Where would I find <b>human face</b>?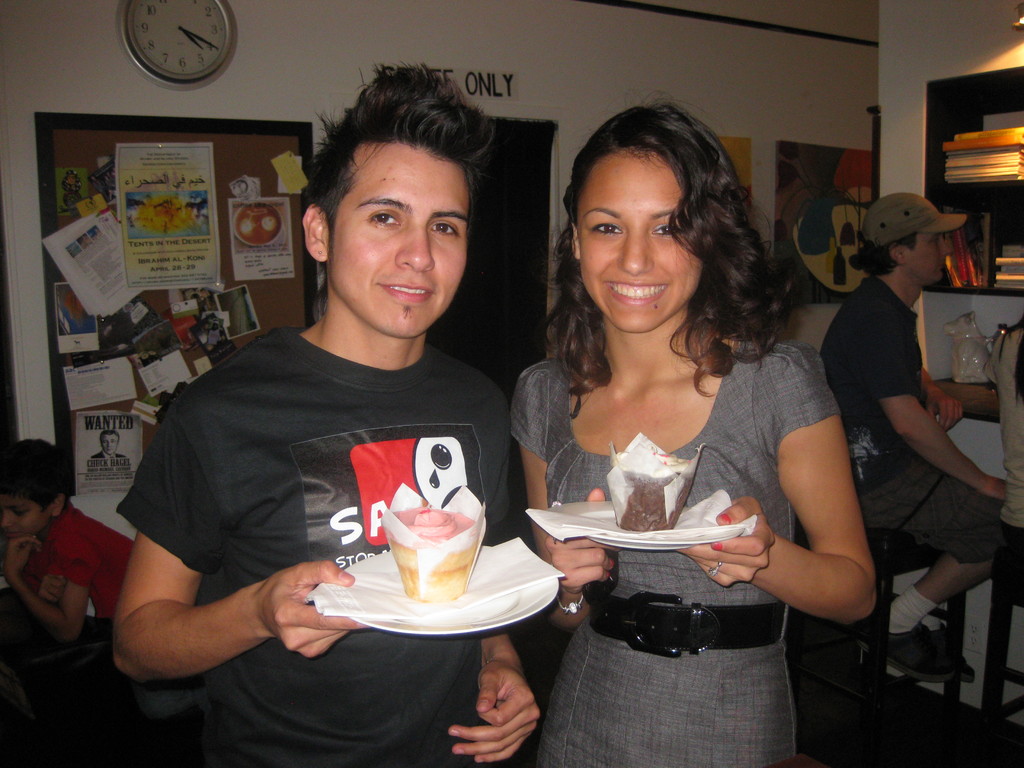
At detection(0, 493, 49, 539).
